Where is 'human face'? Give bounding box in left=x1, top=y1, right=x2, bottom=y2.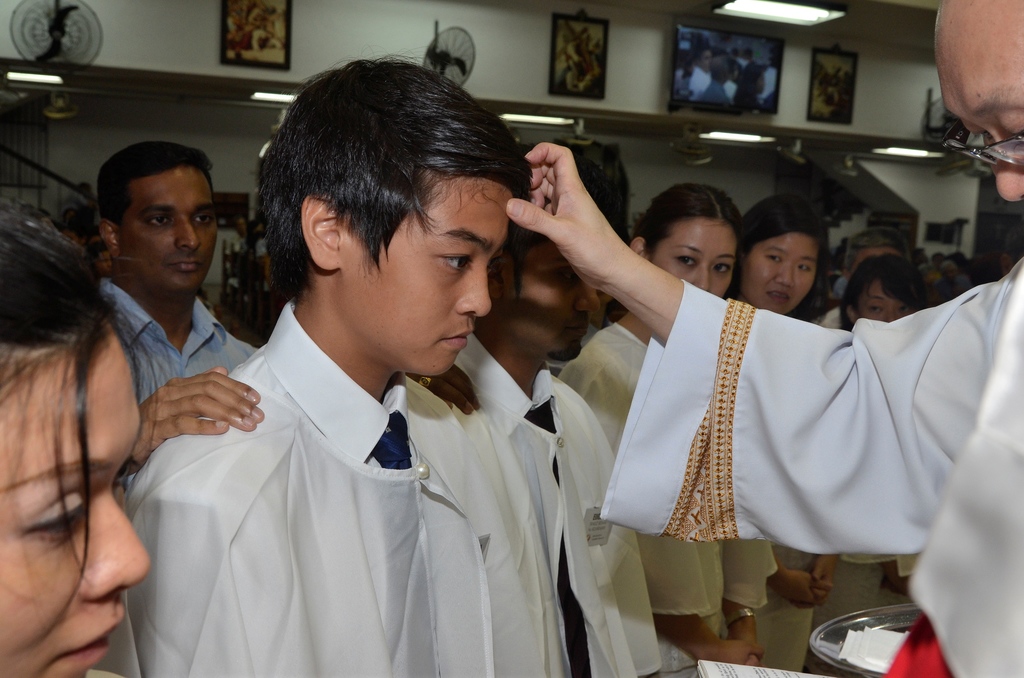
left=115, top=168, right=218, bottom=298.
